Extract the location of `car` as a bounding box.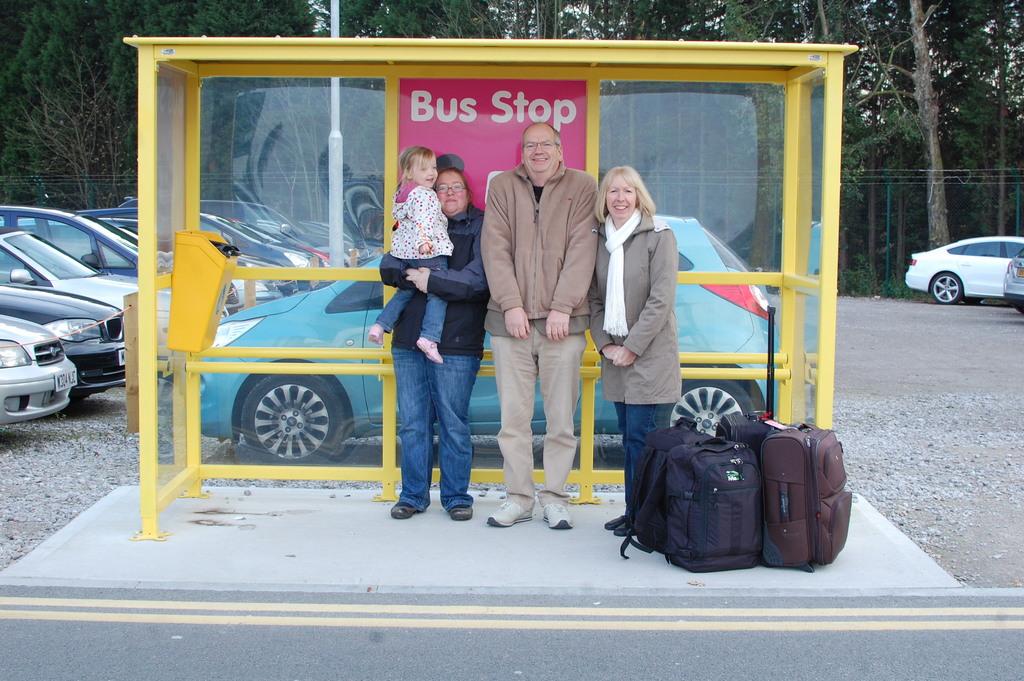
bbox(904, 234, 1023, 309).
